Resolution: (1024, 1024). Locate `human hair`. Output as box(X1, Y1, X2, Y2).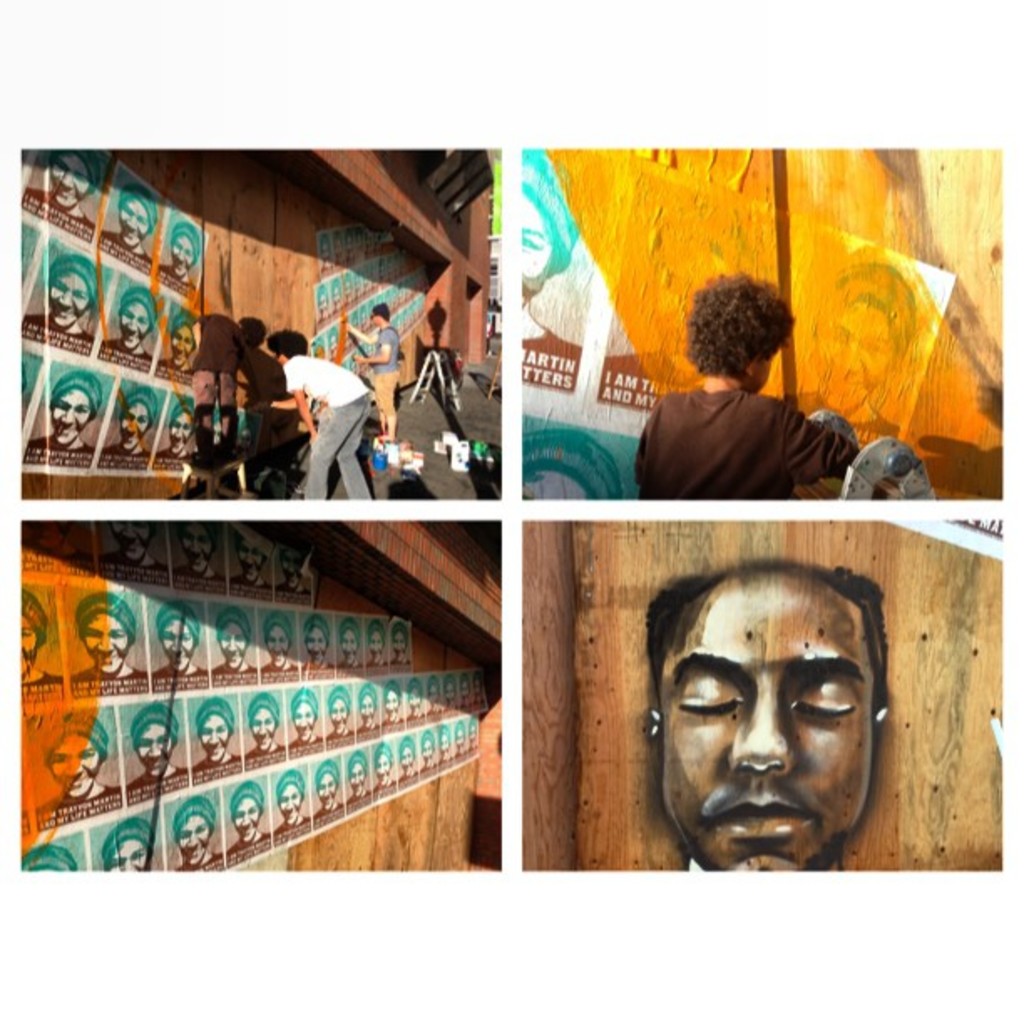
box(438, 721, 447, 745).
